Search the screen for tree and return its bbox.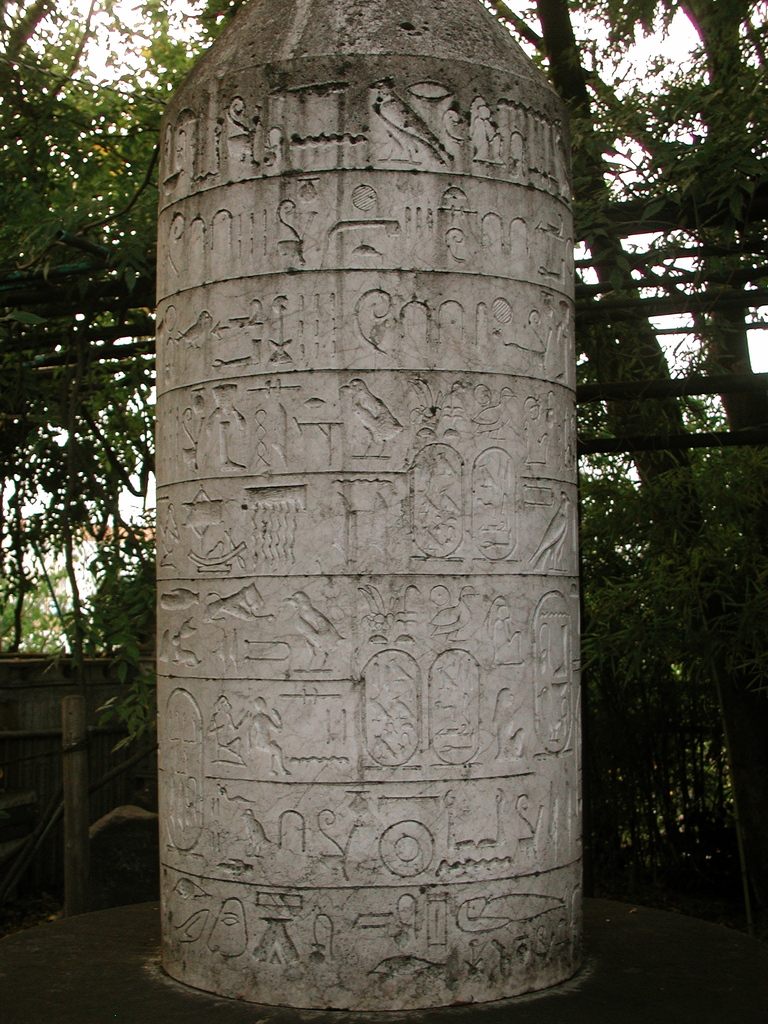
Found: 0 0 767 963.
